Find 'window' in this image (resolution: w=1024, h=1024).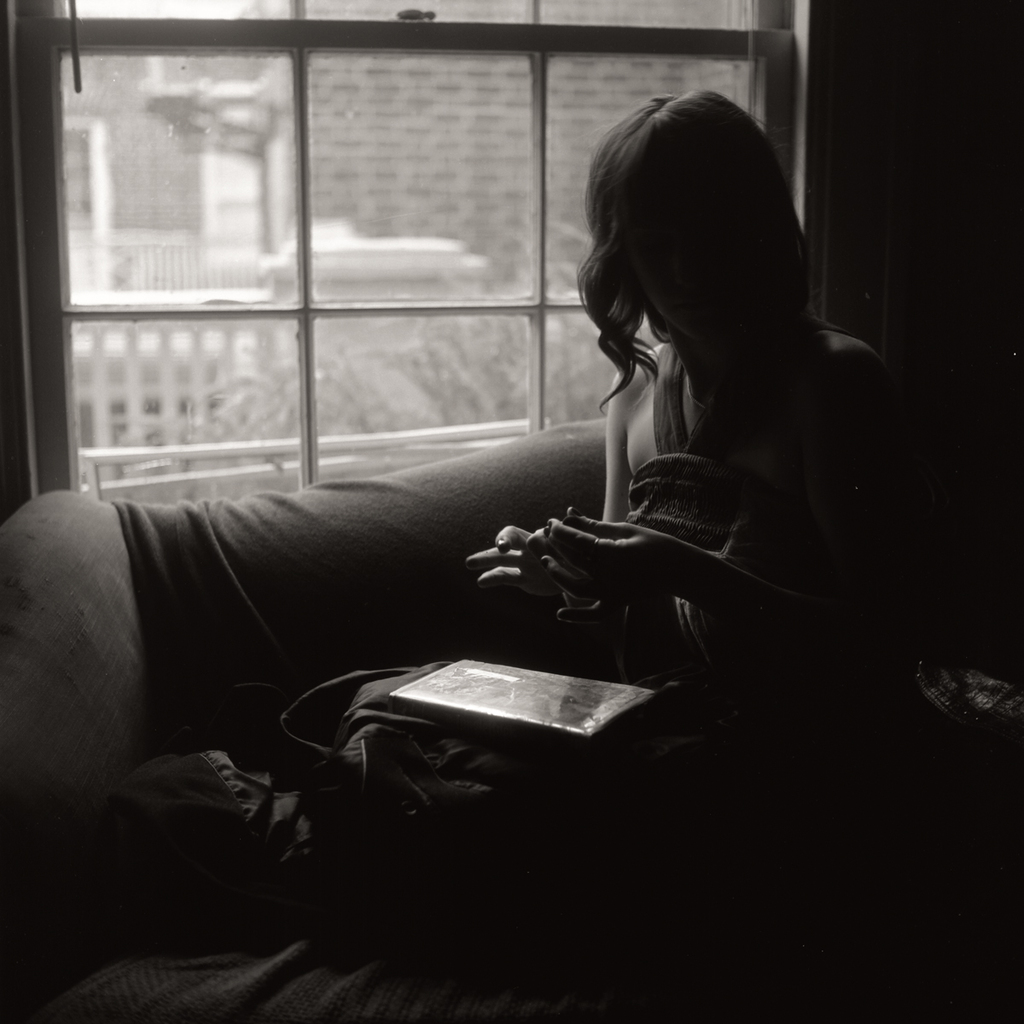
<box>45,61,617,536</box>.
